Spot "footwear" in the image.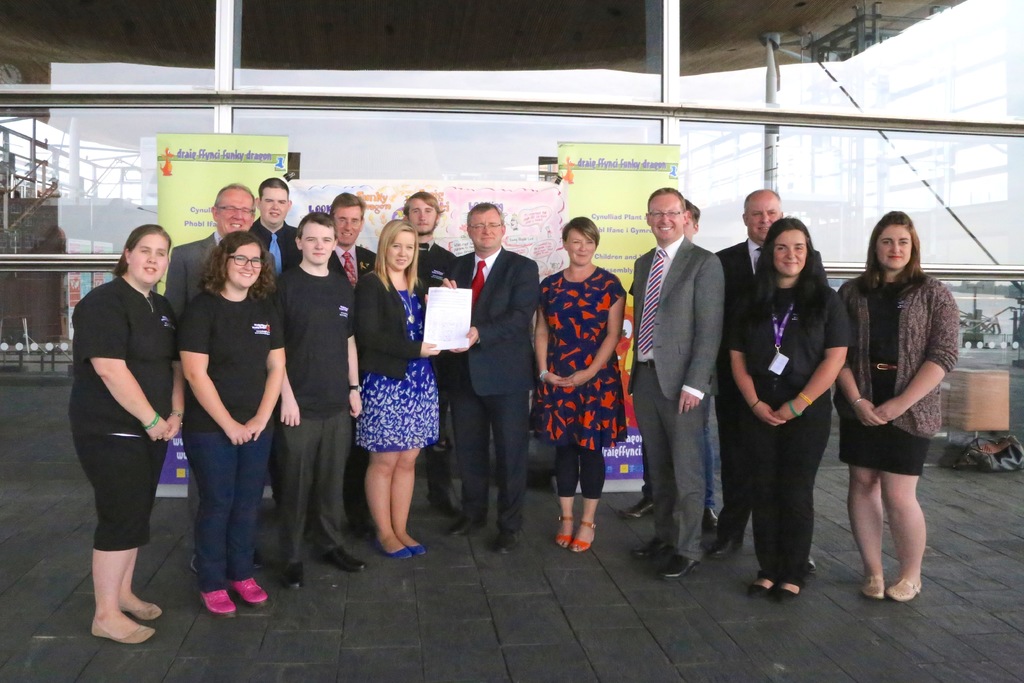
"footwear" found at locate(554, 513, 575, 547).
